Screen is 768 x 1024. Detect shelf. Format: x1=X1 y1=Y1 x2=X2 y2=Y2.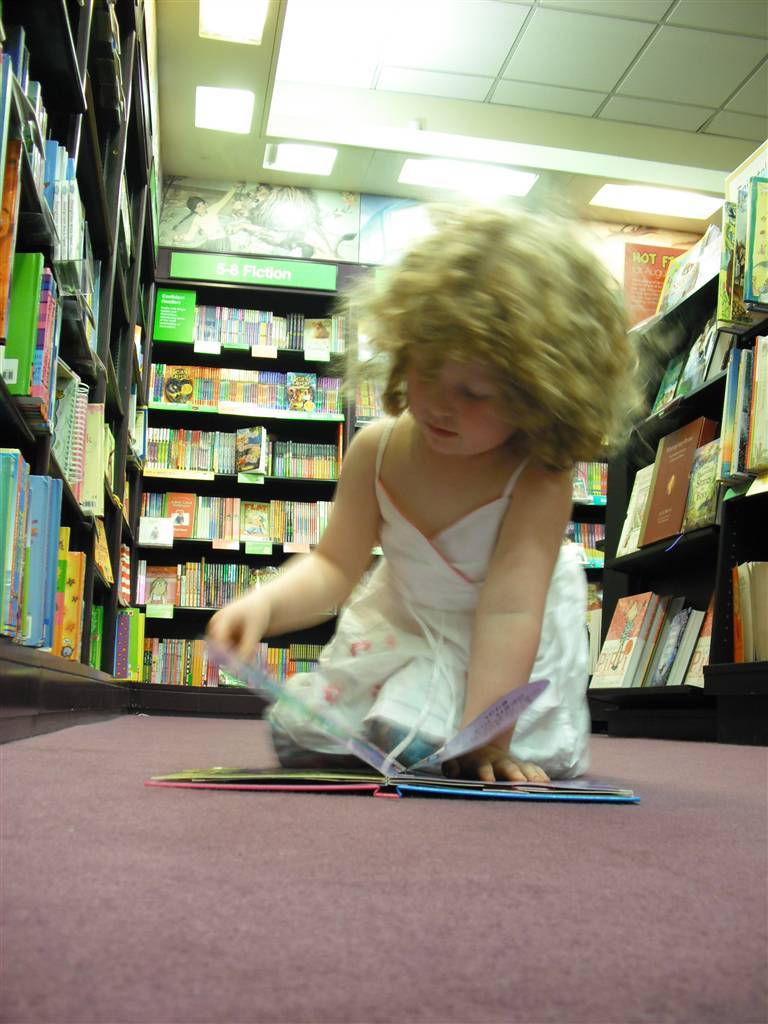
x1=129 y1=354 x2=153 y2=478.
